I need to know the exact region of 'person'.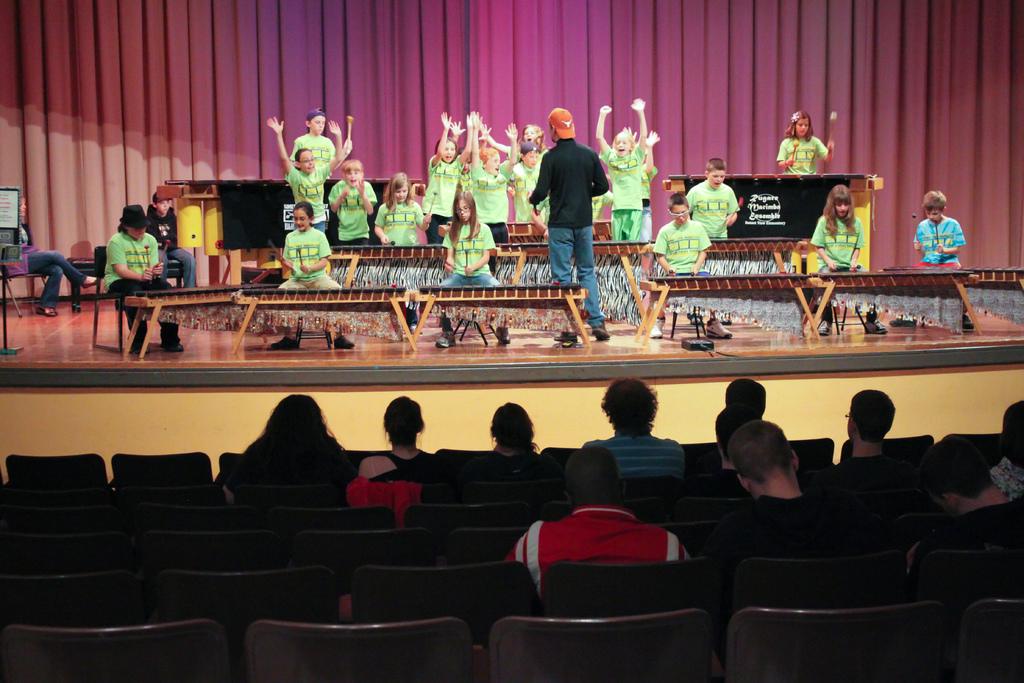
Region: region(816, 185, 860, 277).
